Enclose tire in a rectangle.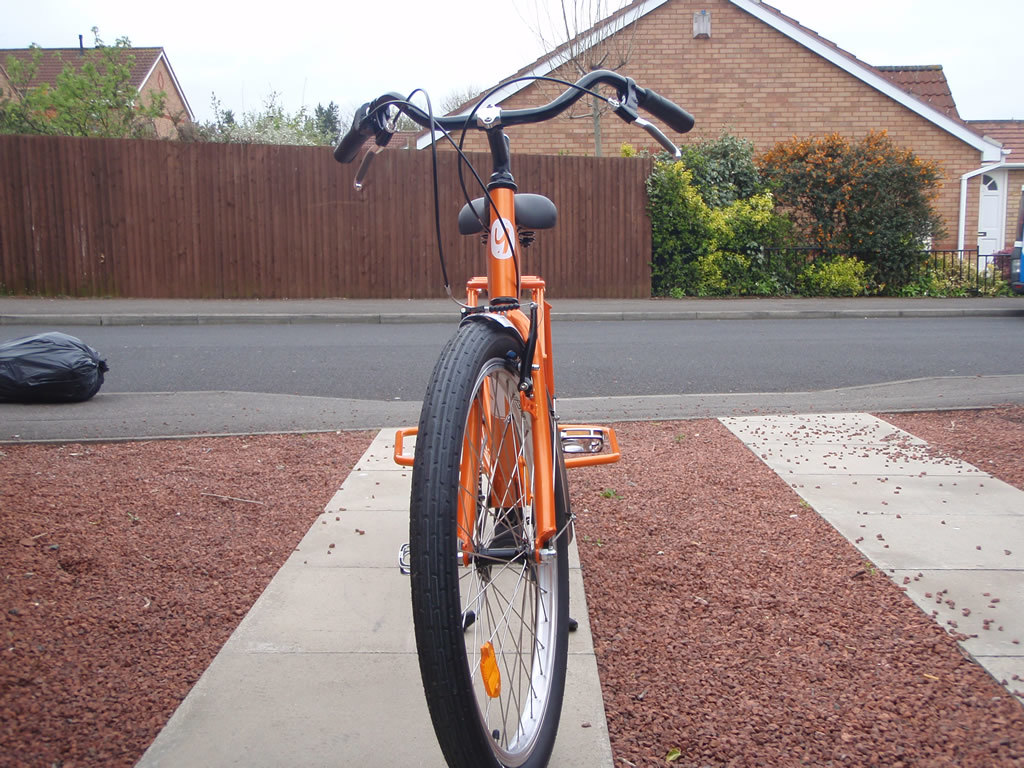
[x1=412, y1=281, x2=569, y2=756].
